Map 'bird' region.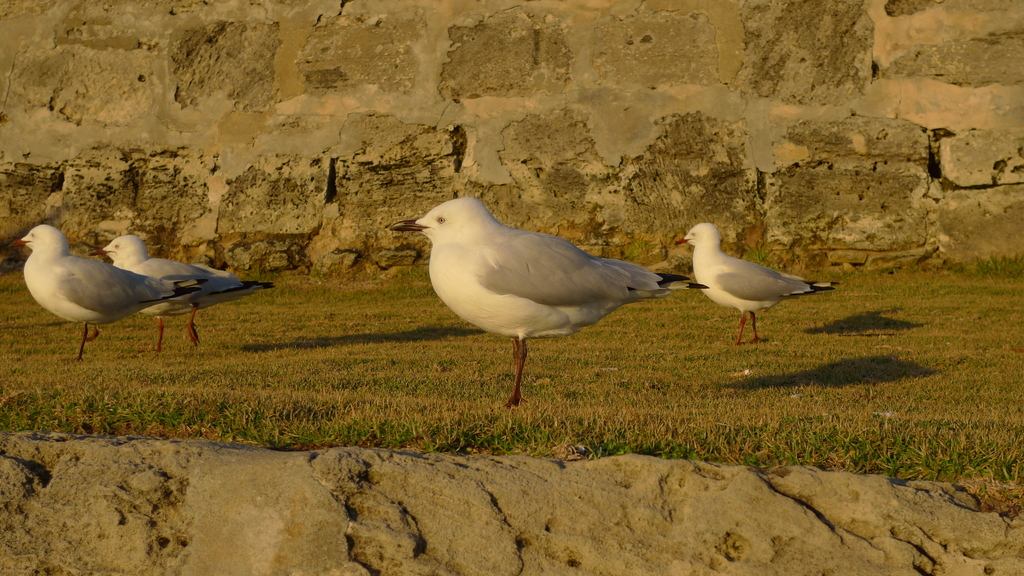
Mapped to rect(384, 196, 712, 416).
